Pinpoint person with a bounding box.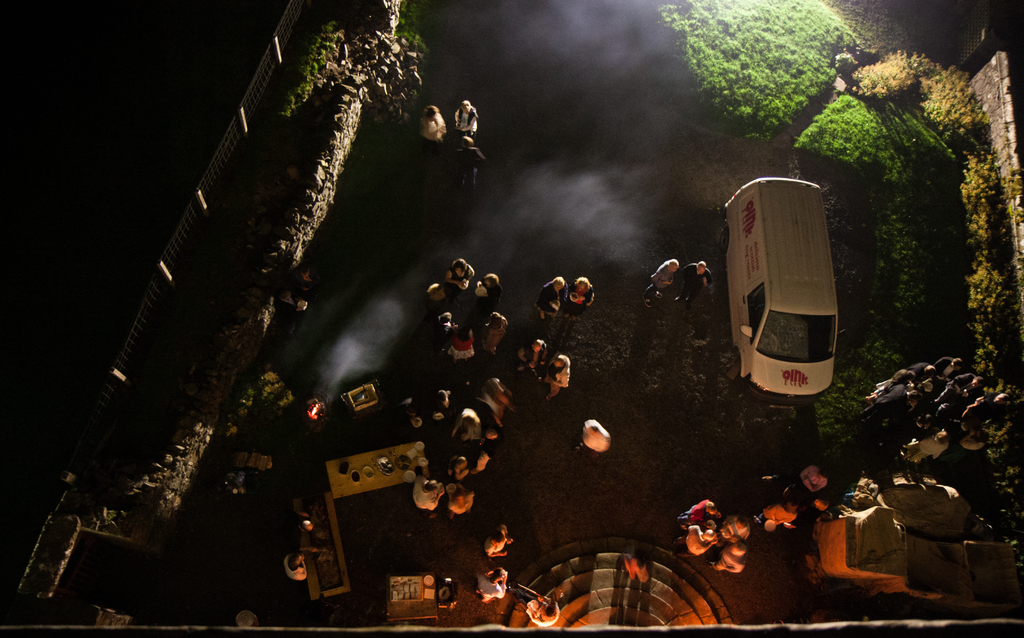
bbox=[567, 277, 593, 318].
